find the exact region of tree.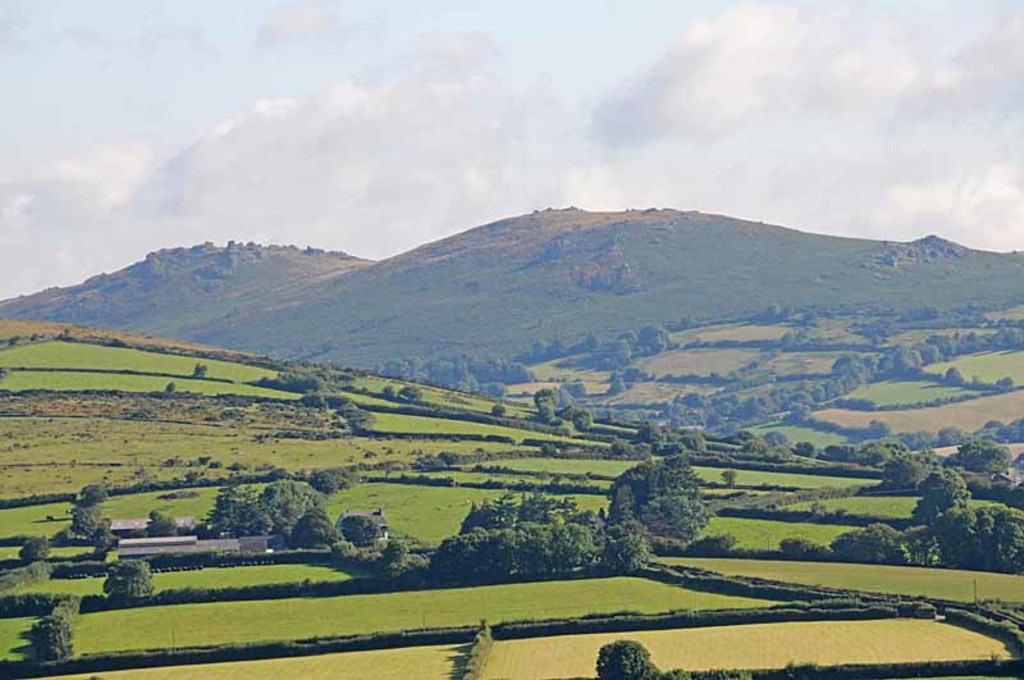
Exact region: x1=613 y1=428 x2=727 y2=569.
